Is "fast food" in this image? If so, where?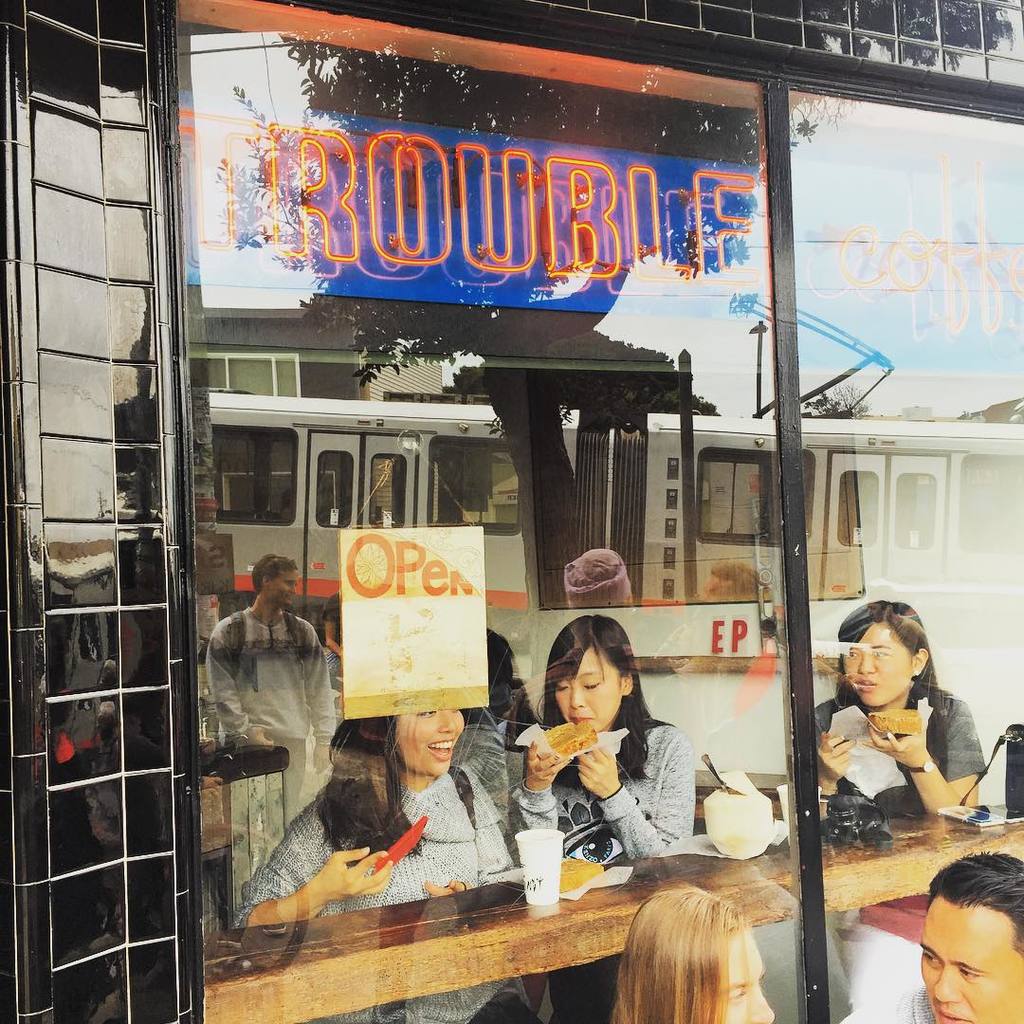
Yes, at <box>545,713,595,759</box>.
